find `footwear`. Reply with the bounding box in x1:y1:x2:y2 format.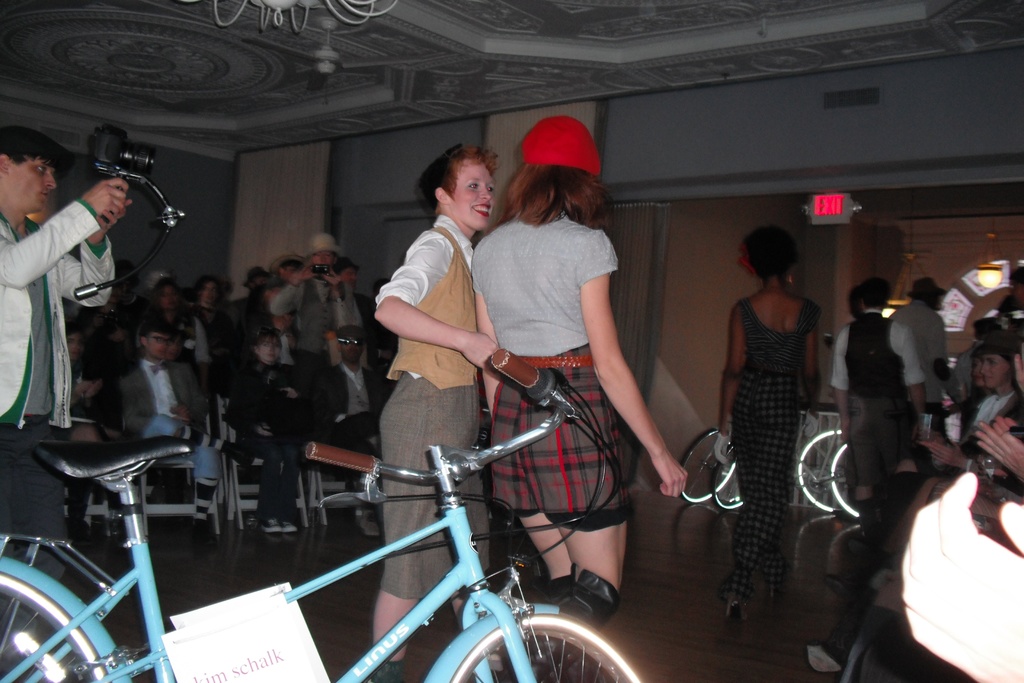
351:488:387:546.
